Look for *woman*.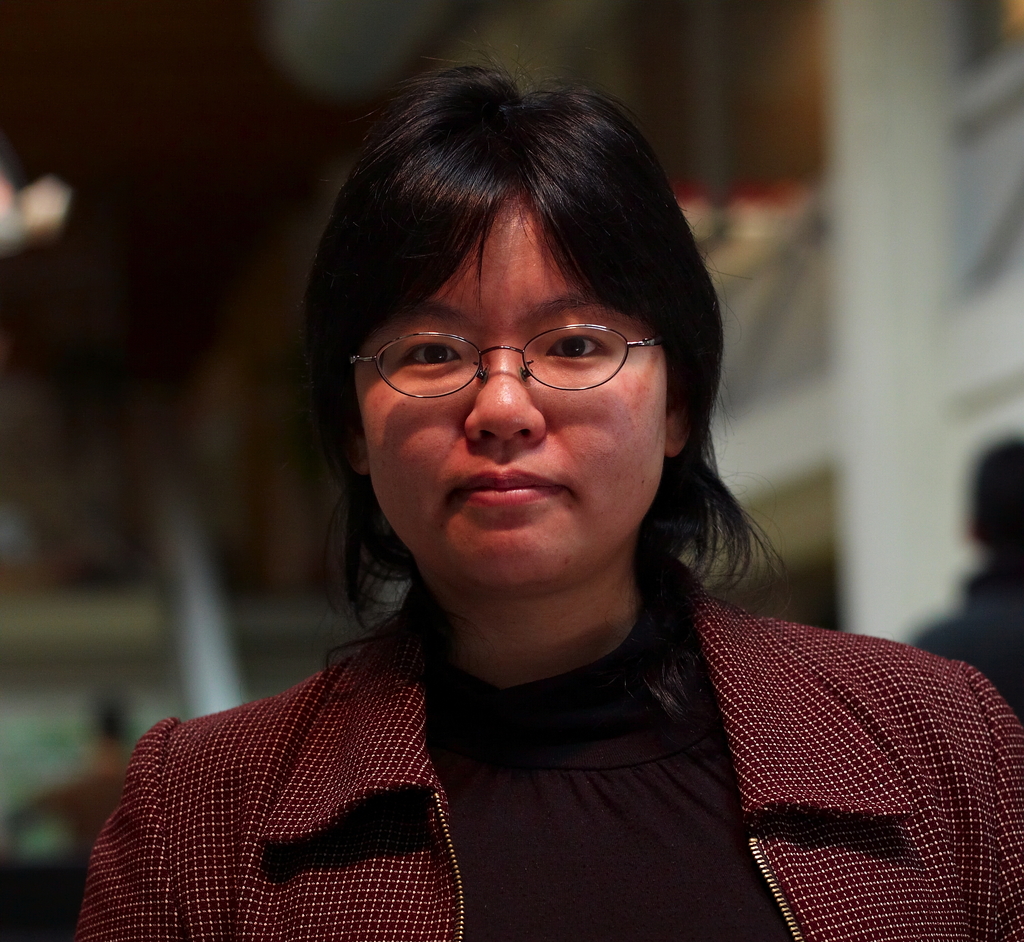
Found: rect(44, 69, 1023, 941).
